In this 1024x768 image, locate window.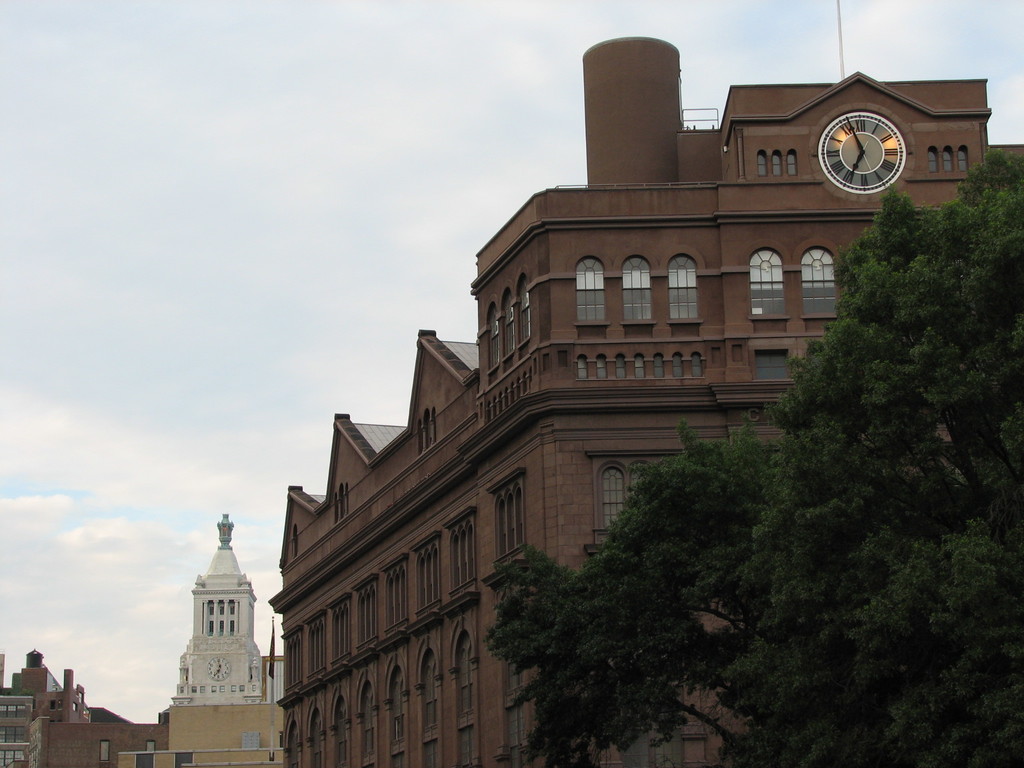
Bounding box: l=456, t=627, r=473, b=718.
